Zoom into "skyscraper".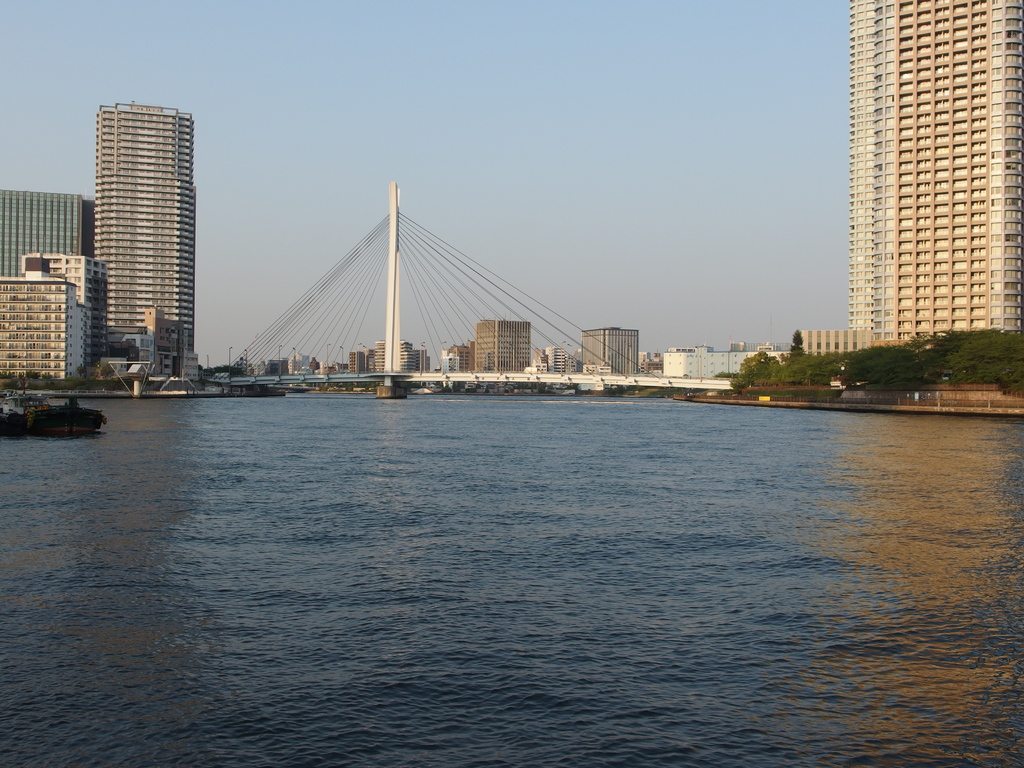
Zoom target: bbox=[93, 98, 202, 383].
